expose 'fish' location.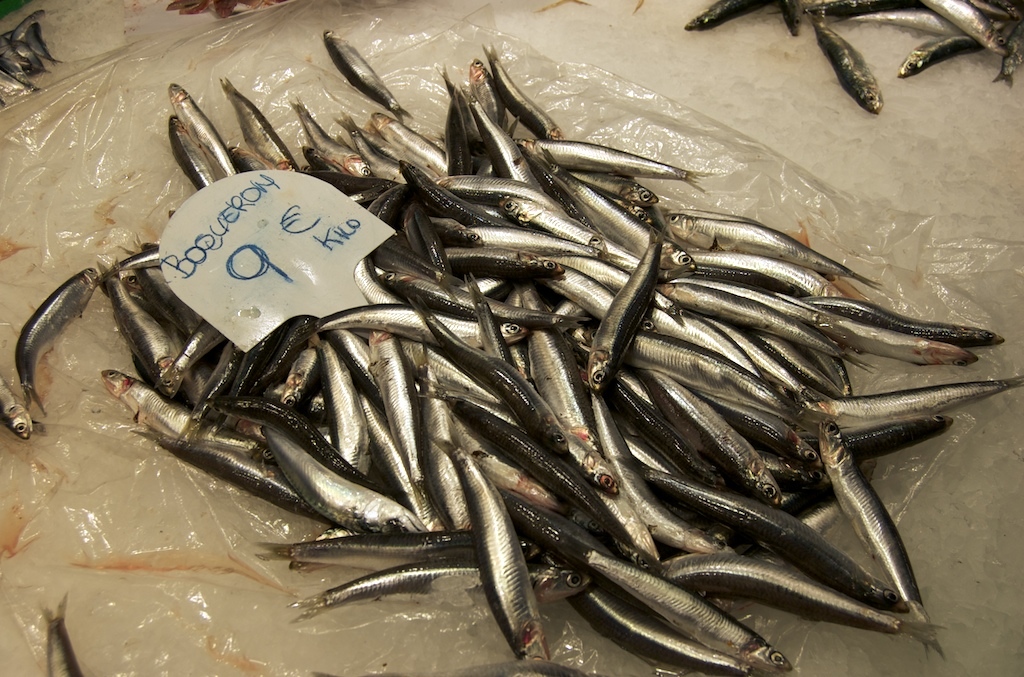
Exposed at <region>14, 265, 98, 412</region>.
